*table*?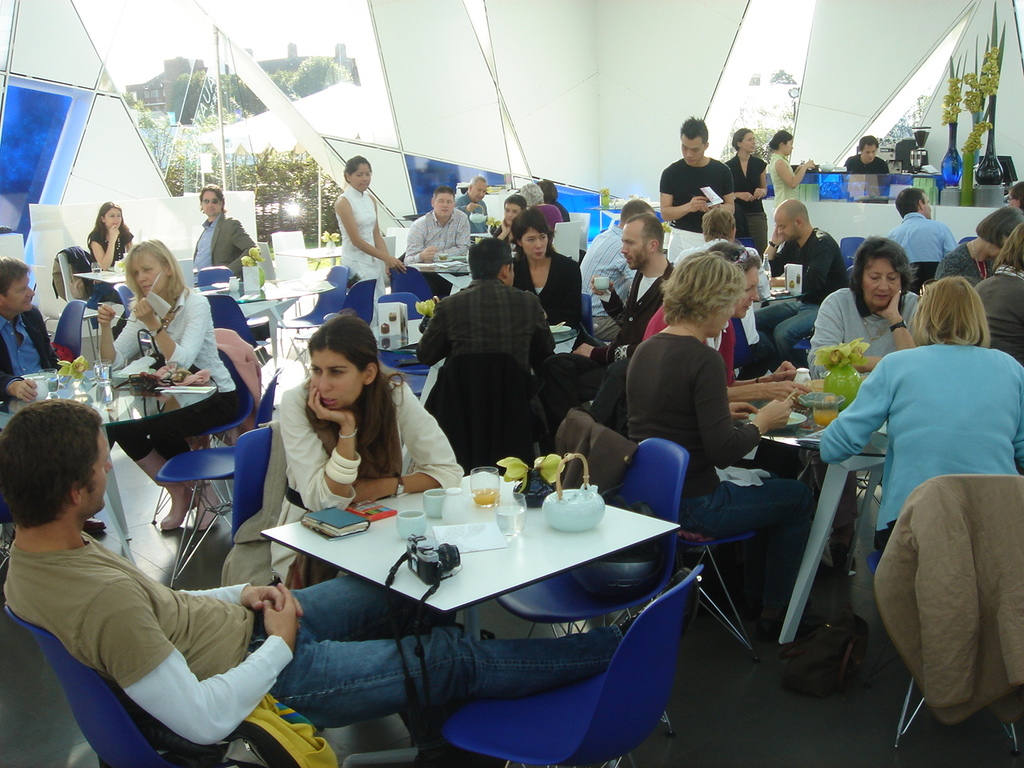
[left=407, top=259, right=470, bottom=292]
